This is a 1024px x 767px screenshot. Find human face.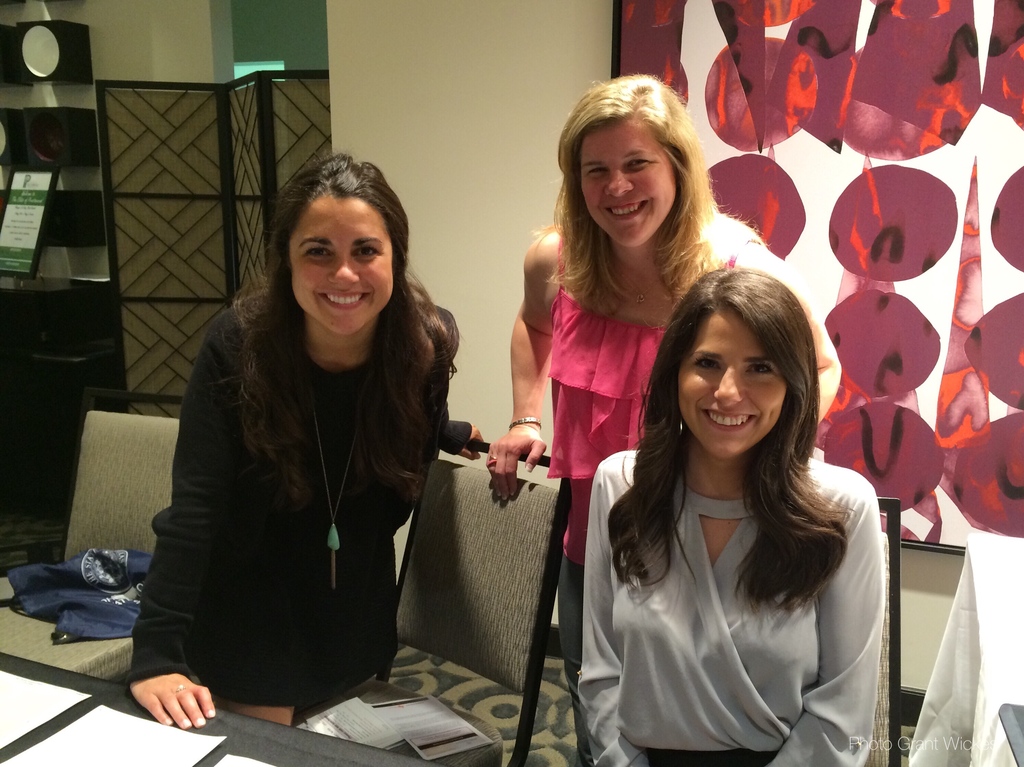
Bounding box: 288,202,394,337.
